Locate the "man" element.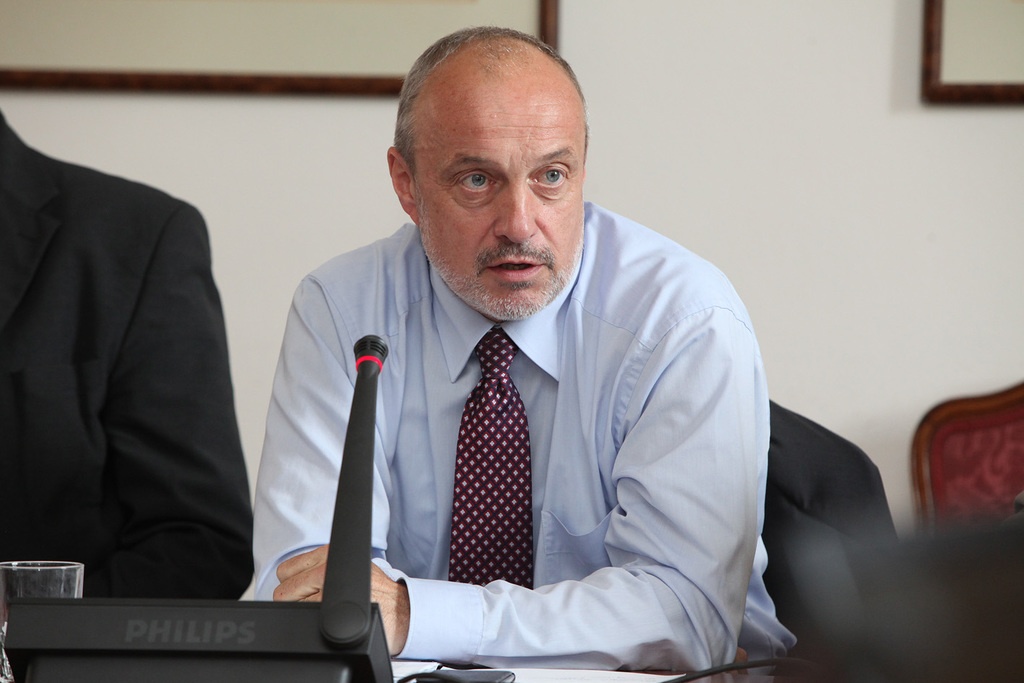
Element bbox: pyautogui.locateOnScreen(241, 62, 834, 650).
